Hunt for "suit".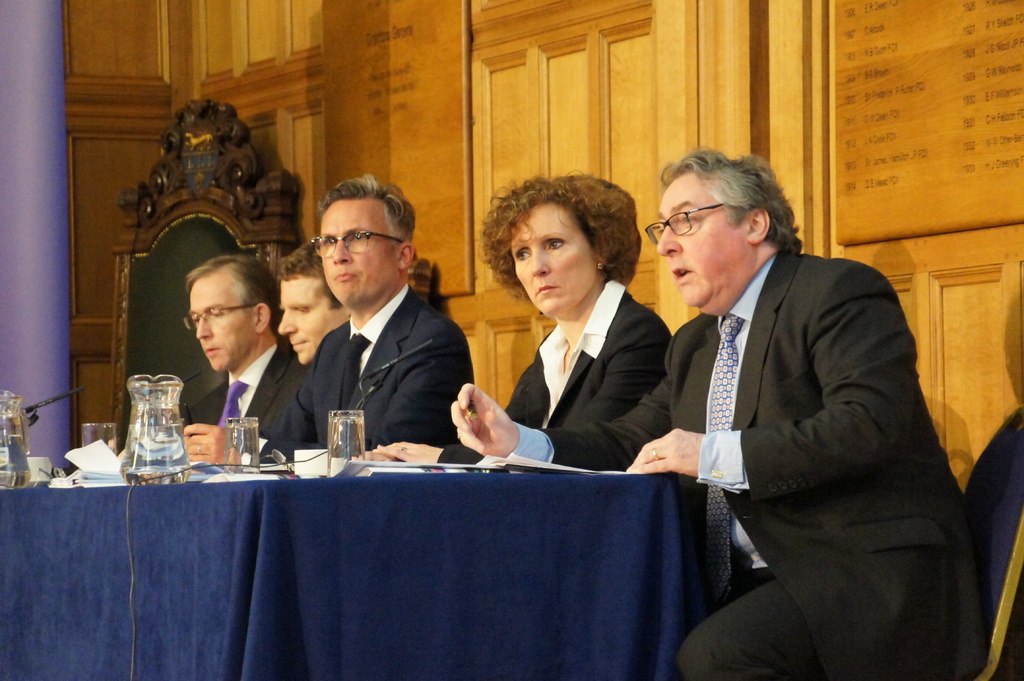
Hunted down at crop(545, 246, 982, 680).
